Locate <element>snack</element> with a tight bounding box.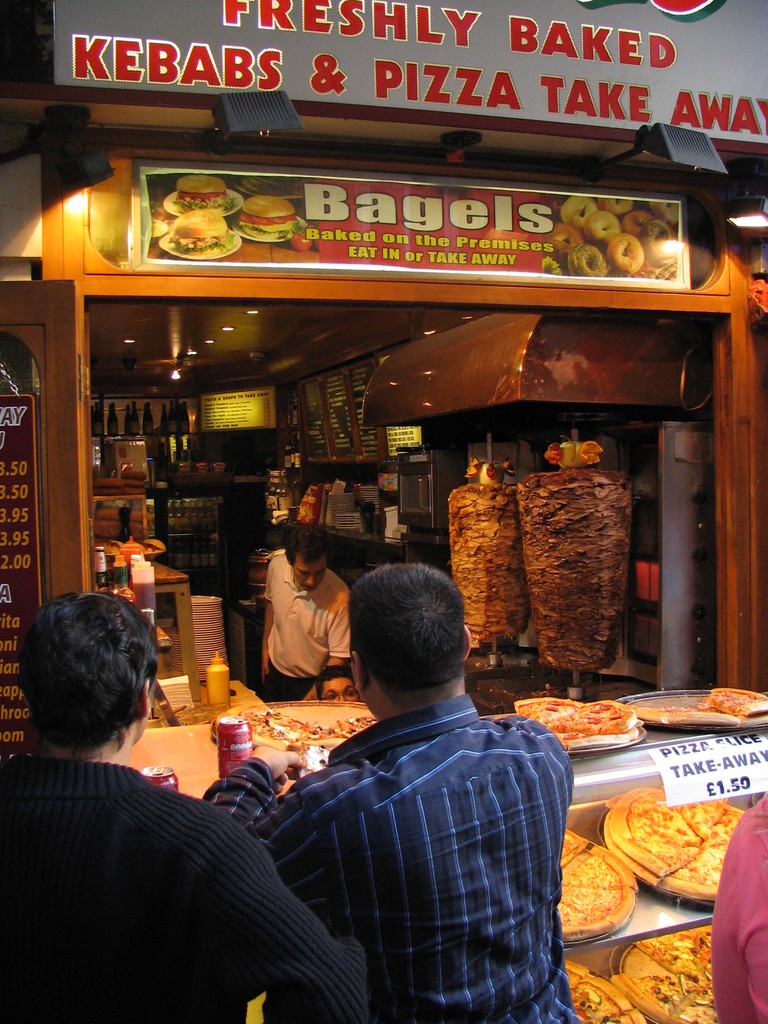
Rect(611, 796, 751, 899).
